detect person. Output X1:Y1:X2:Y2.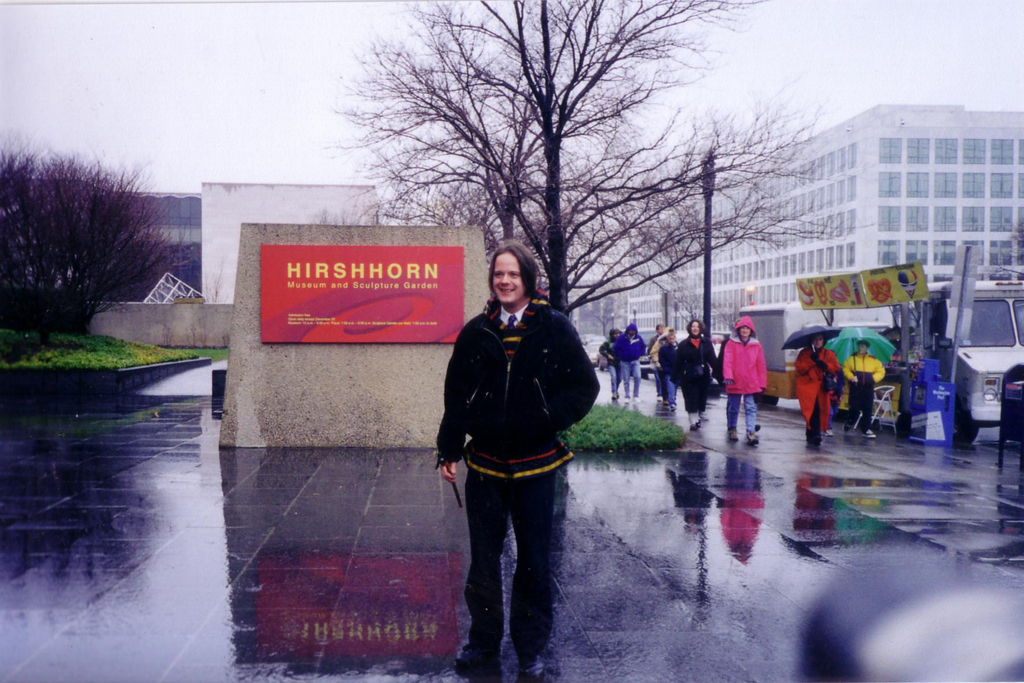
719:317:768:446.
